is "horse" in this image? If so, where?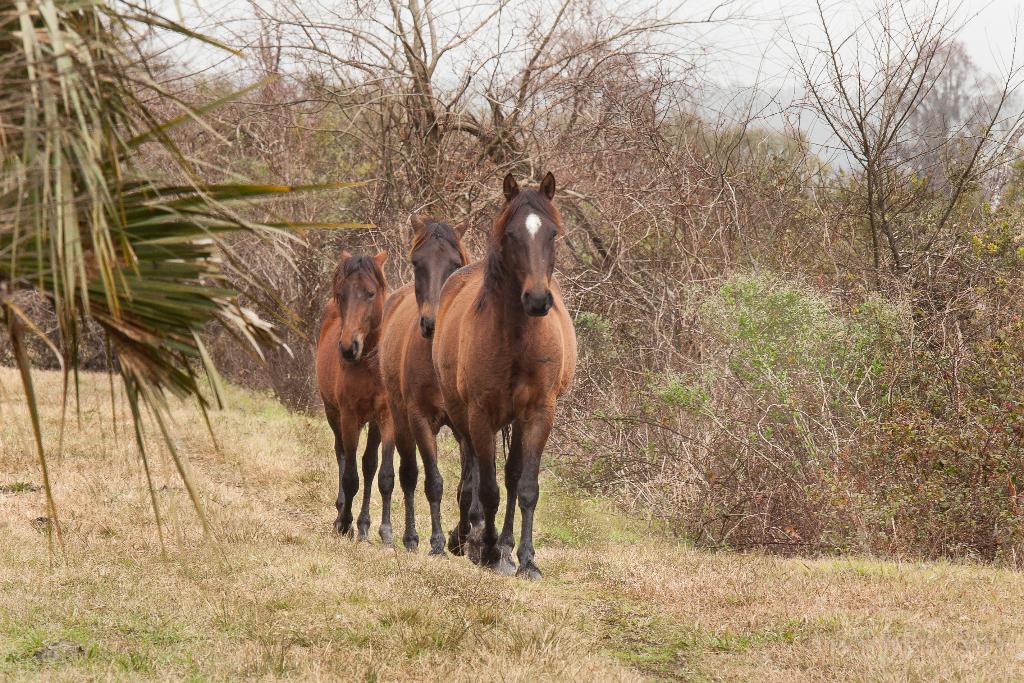
Yes, at bbox(309, 251, 394, 545).
